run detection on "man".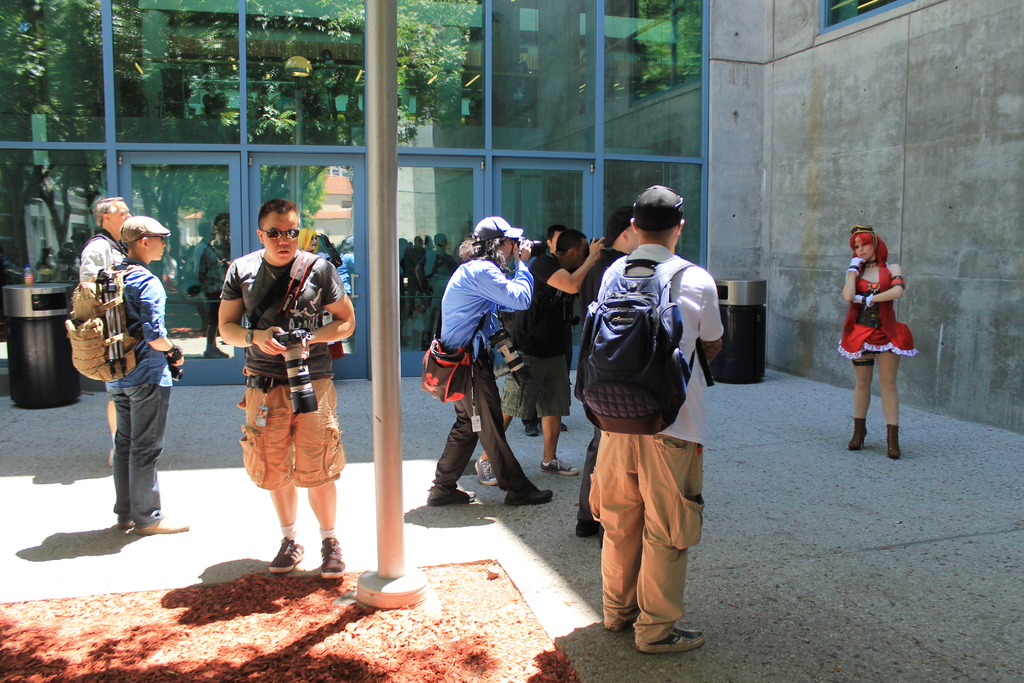
Result: <box>591,178,723,659</box>.
